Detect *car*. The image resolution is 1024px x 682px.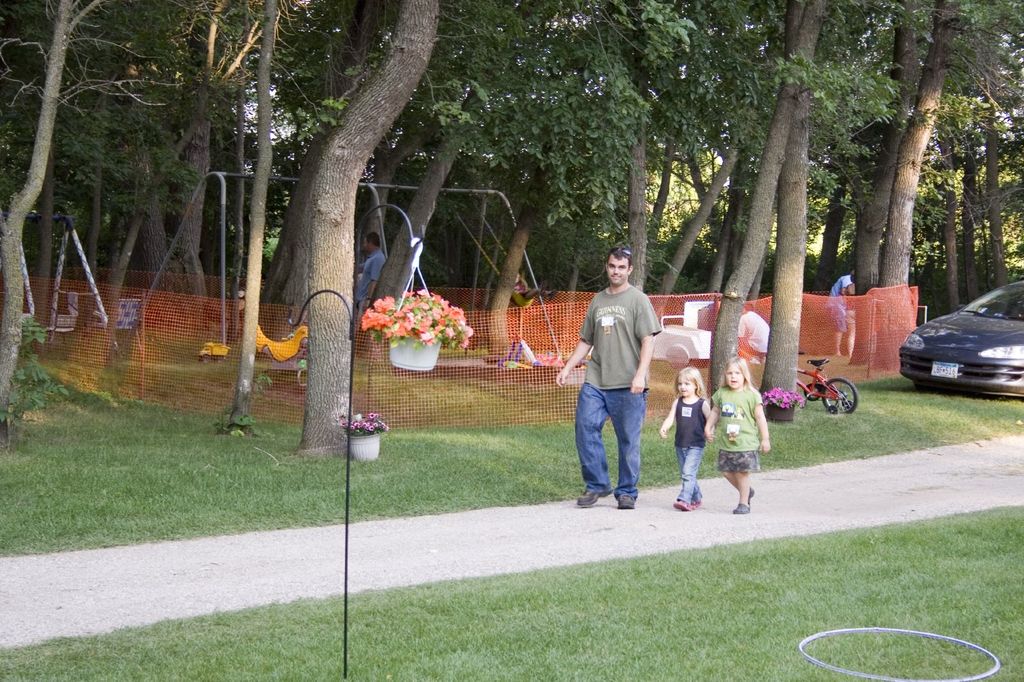
l=896, t=273, r=1023, b=398.
